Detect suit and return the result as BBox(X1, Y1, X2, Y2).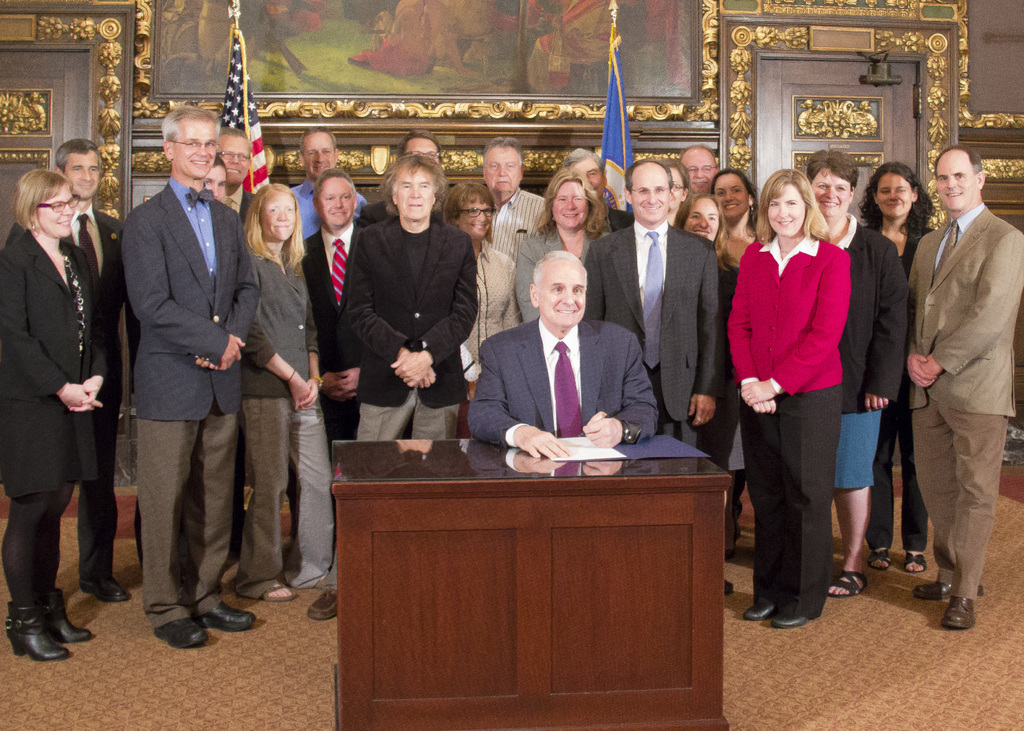
BBox(720, 232, 852, 615).
